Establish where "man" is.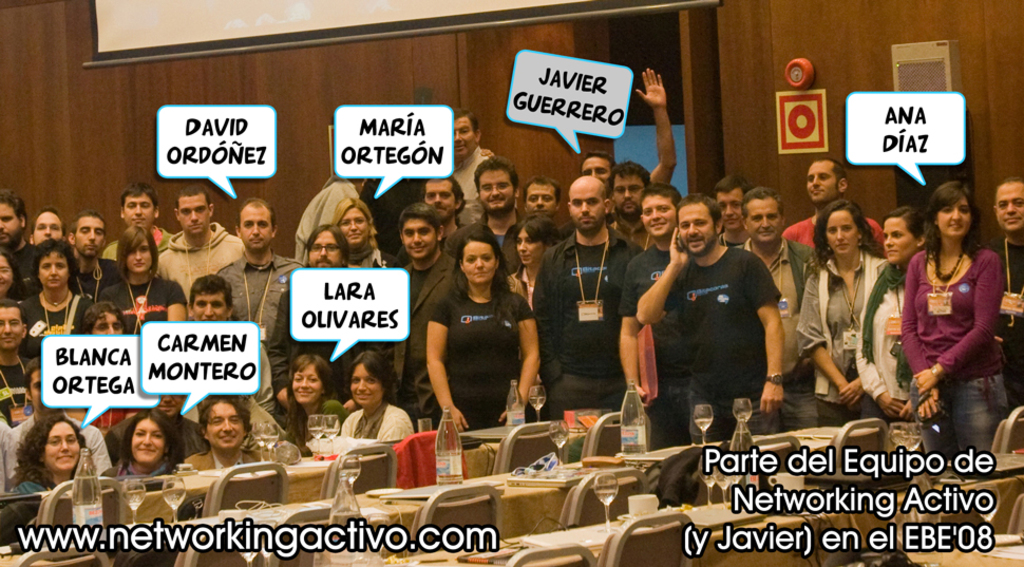
Established at <bbox>991, 177, 1023, 427</bbox>.
